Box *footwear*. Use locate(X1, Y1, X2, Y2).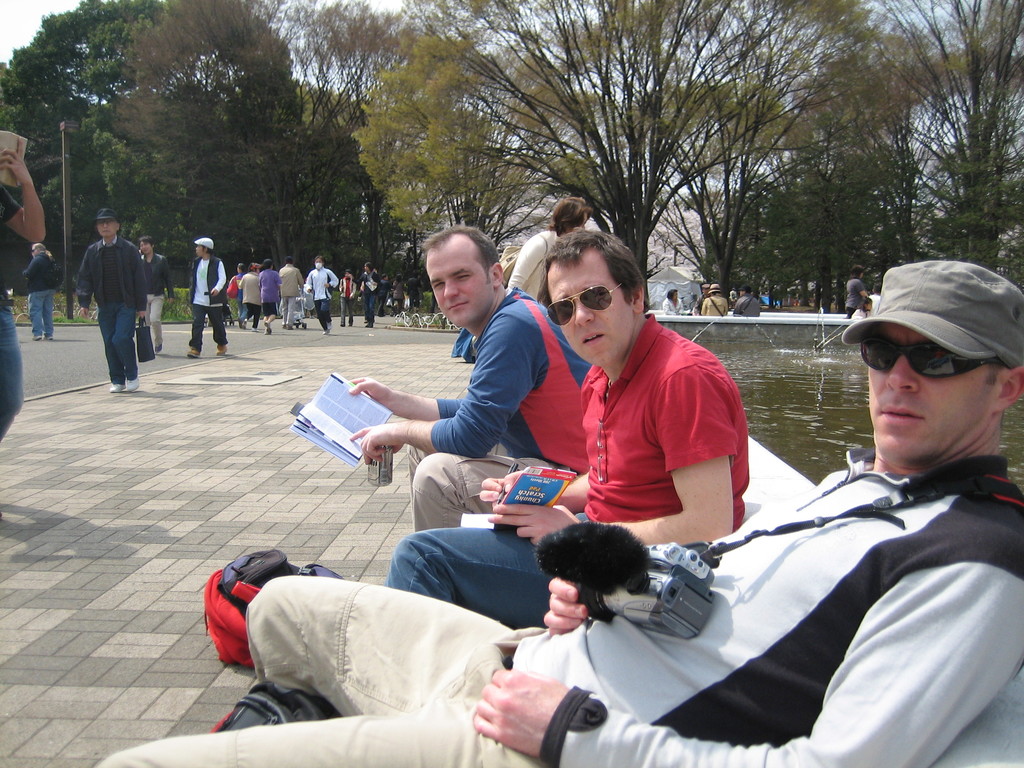
locate(233, 319, 243, 332).
